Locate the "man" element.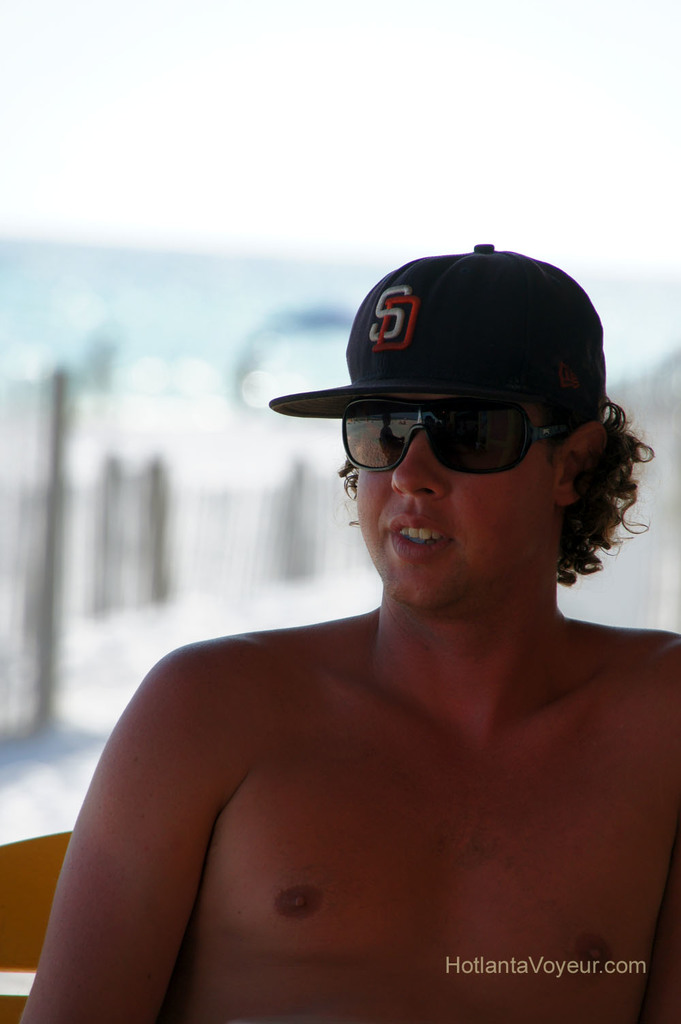
Element bbox: <bbox>73, 235, 668, 1023</bbox>.
